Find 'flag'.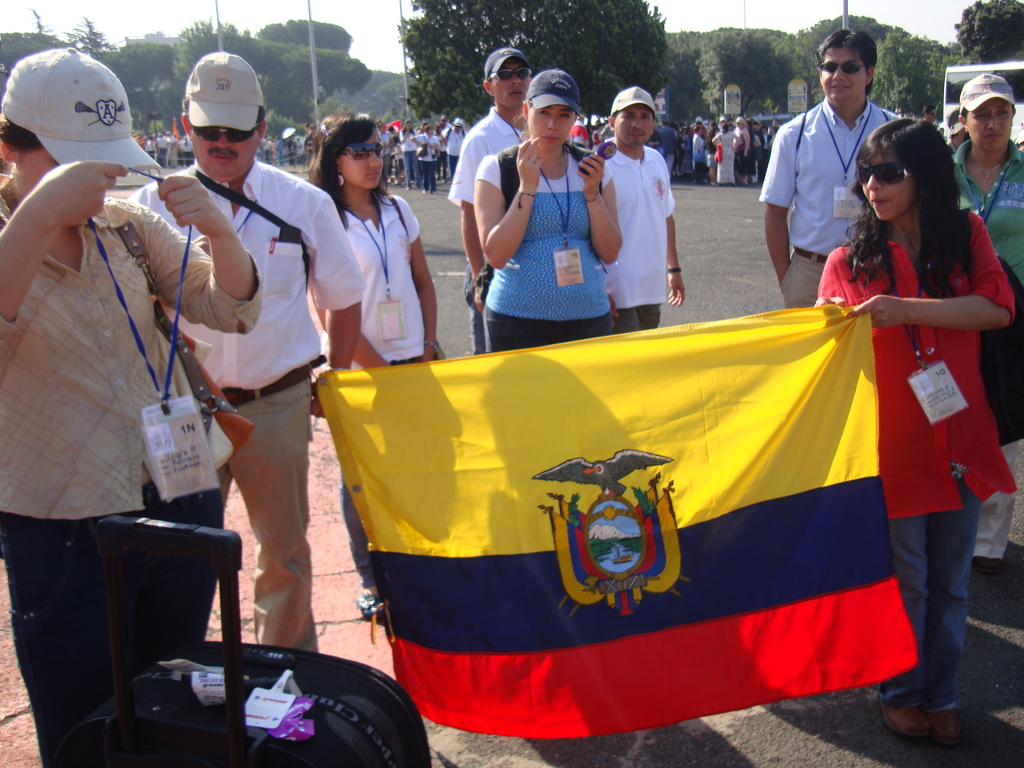
Rect(377, 115, 399, 138).
